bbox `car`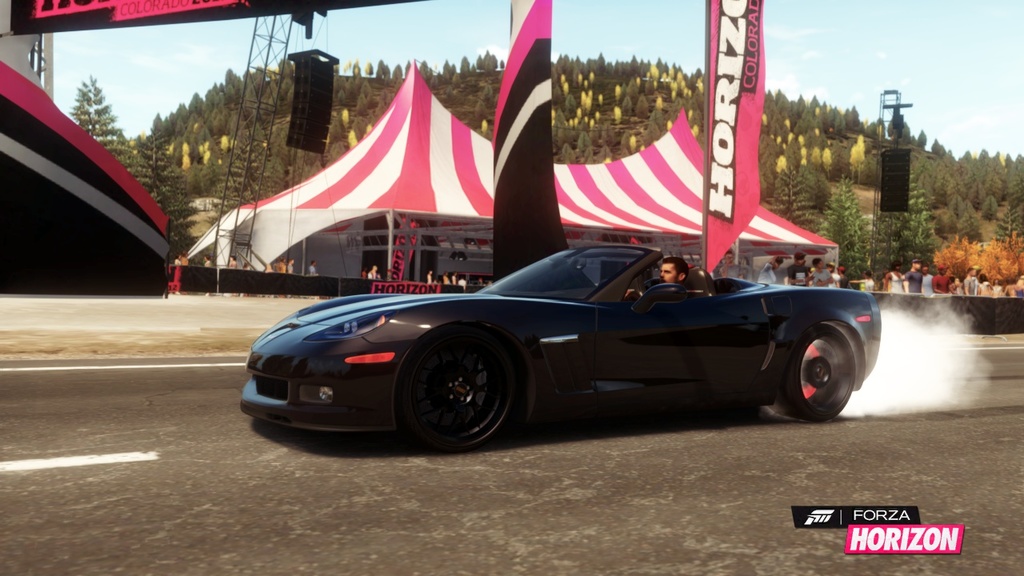
(left=238, top=242, right=881, bottom=455)
